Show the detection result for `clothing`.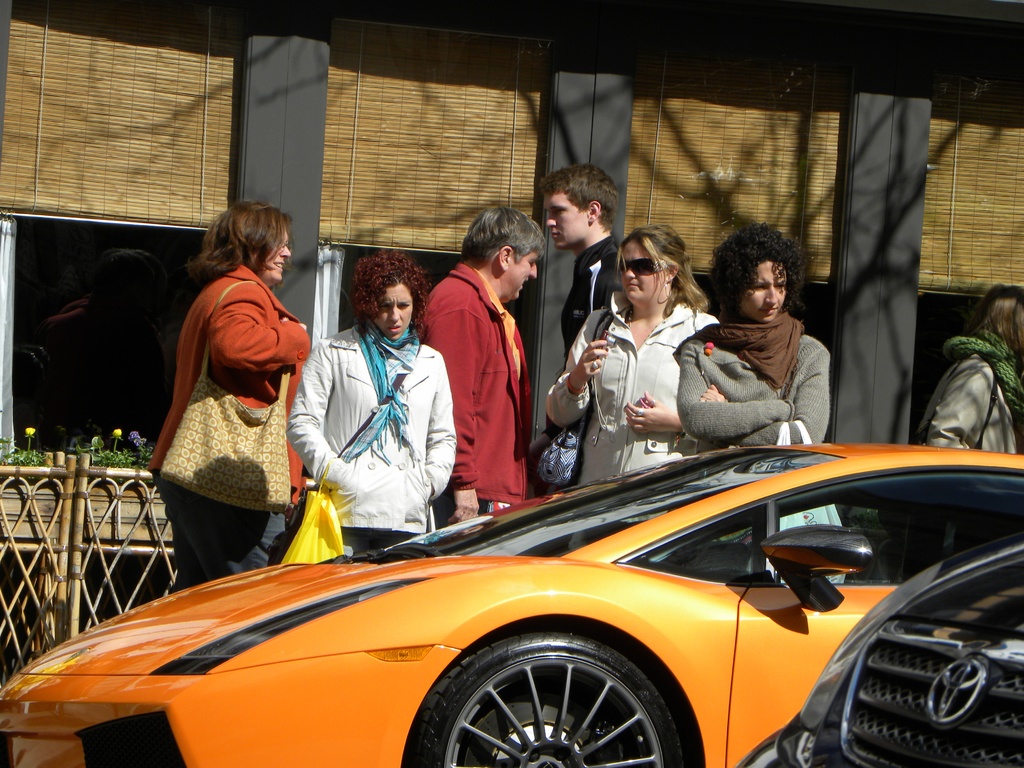
bbox=(915, 328, 1023, 456).
